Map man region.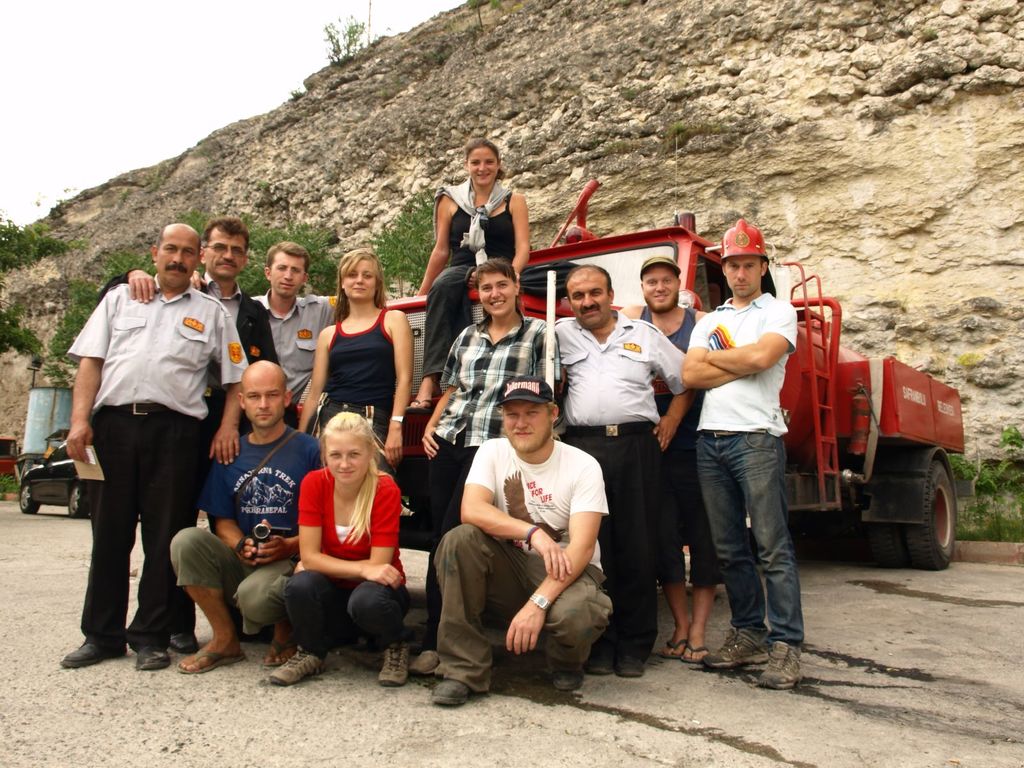
Mapped to rect(123, 211, 286, 651).
